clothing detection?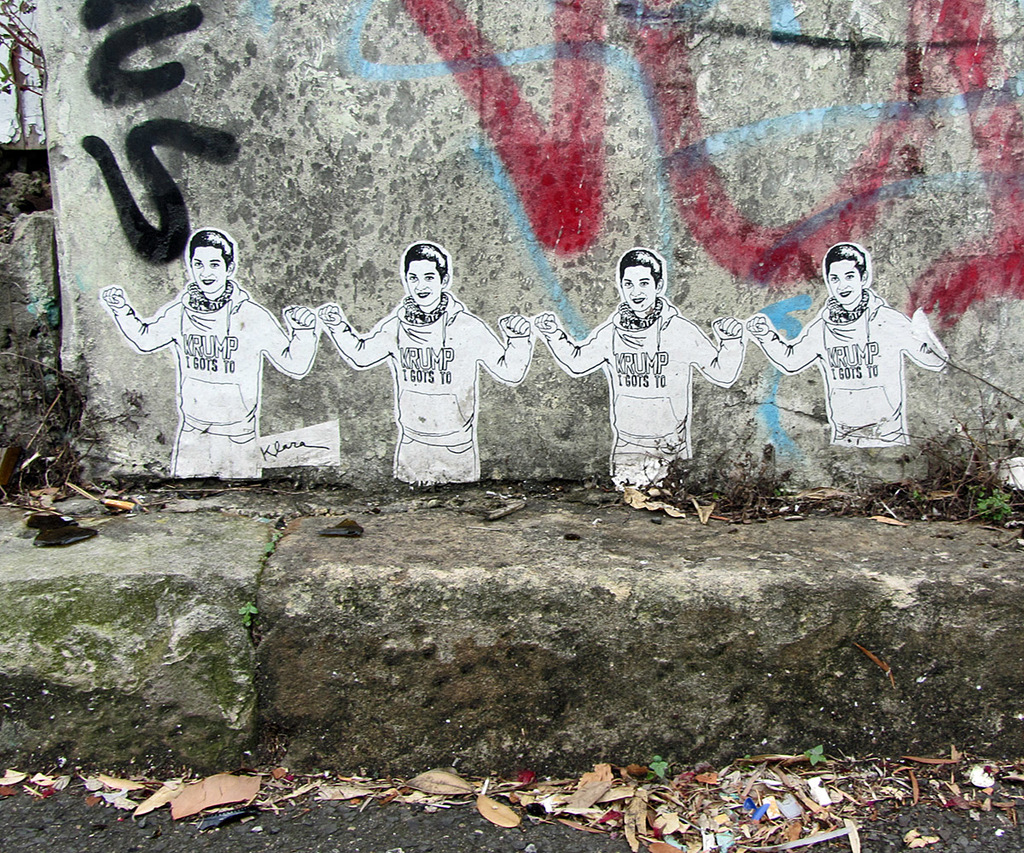
locate(108, 288, 297, 479)
